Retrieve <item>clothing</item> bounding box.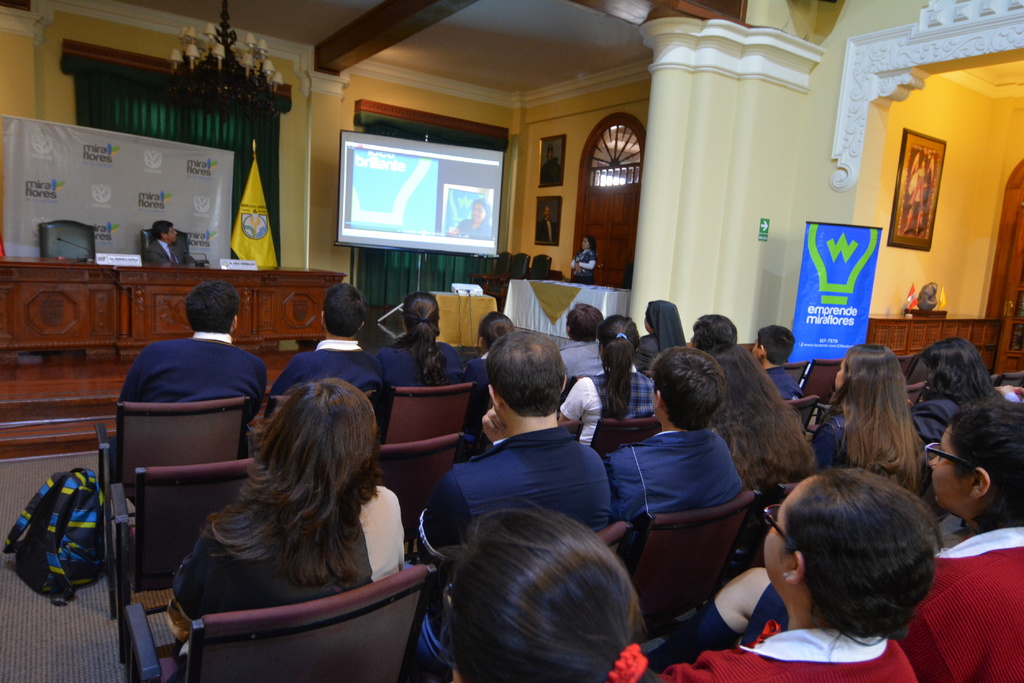
Bounding box: box=[377, 331, 467, 419].
